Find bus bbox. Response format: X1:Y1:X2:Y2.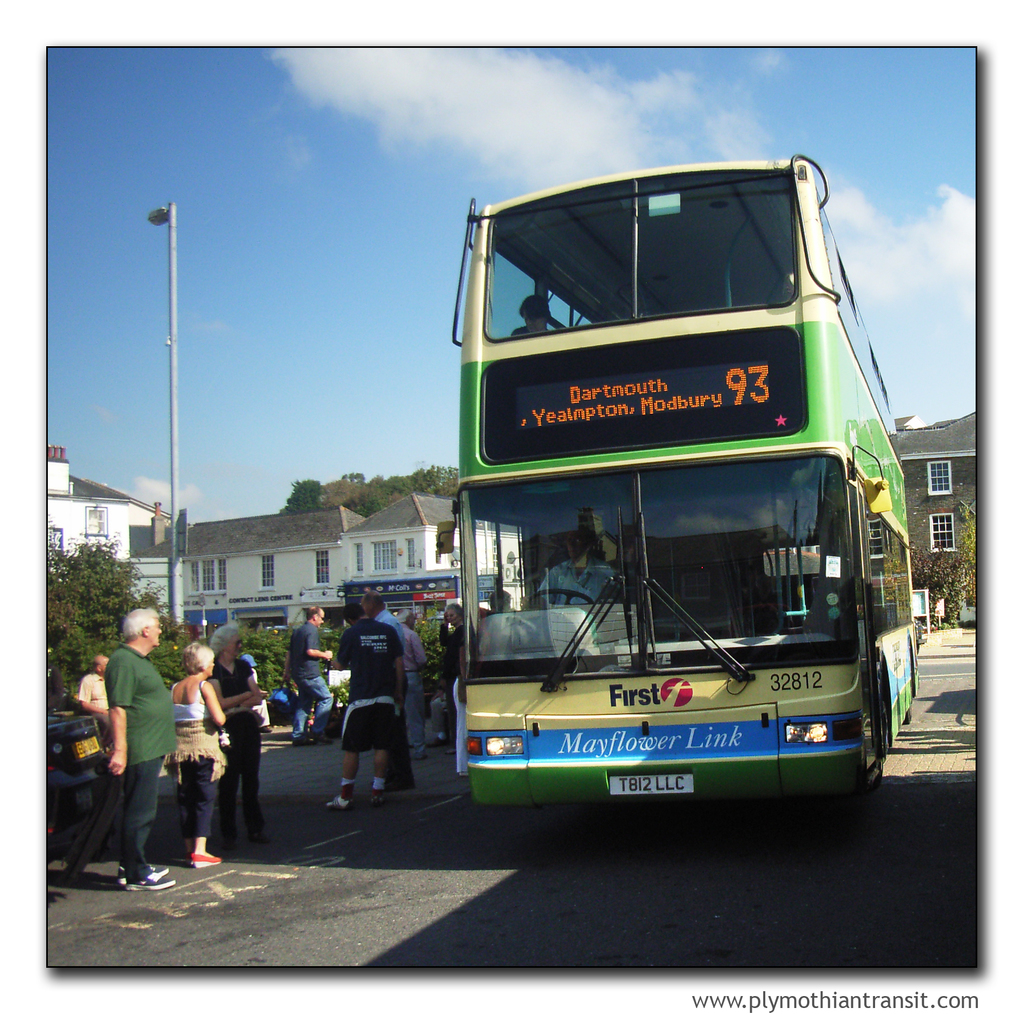
461:146:924:806.
